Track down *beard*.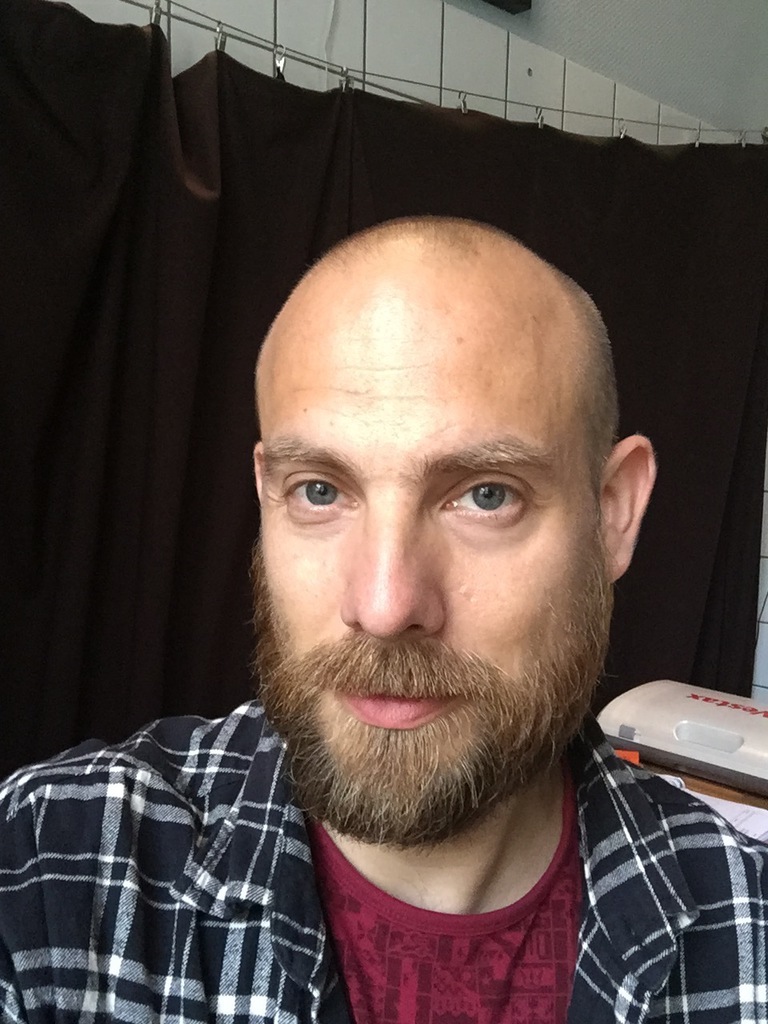
Tracked to Rect(242, 529, 616, 850).
